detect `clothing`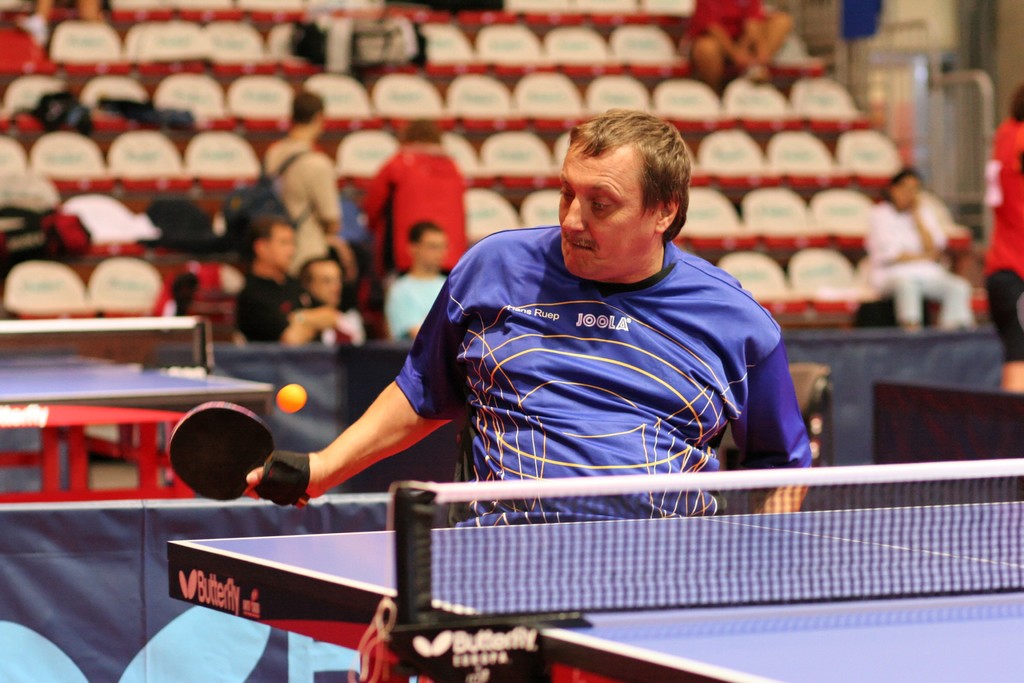
region(988, 119, 1023, 279)
